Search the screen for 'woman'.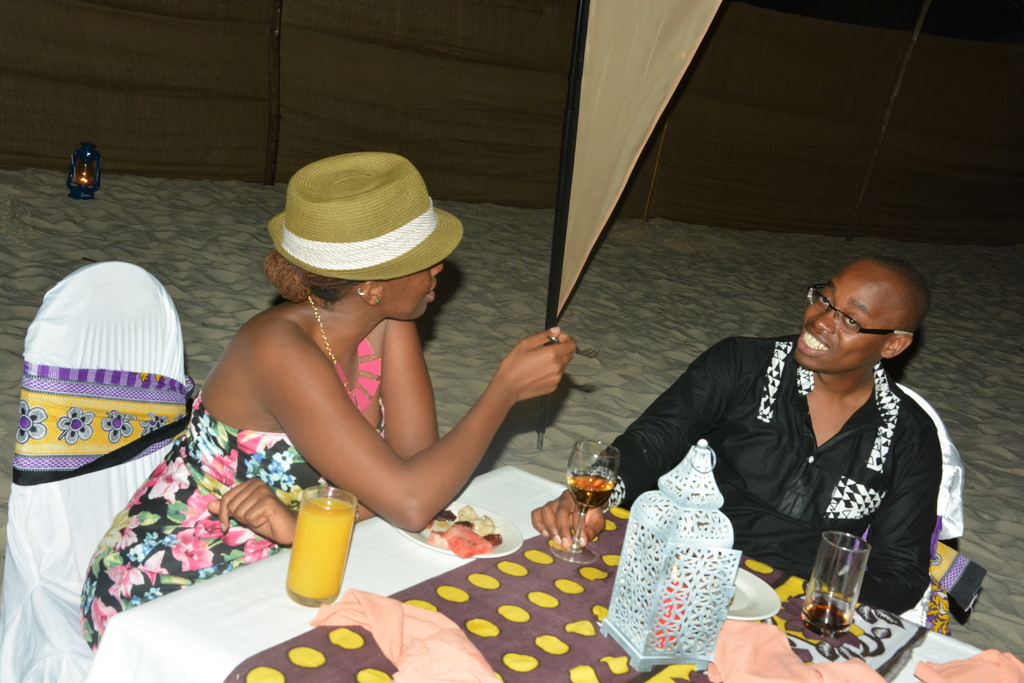
Found at [x1=159, y1=140, x2=607, y2=650].
